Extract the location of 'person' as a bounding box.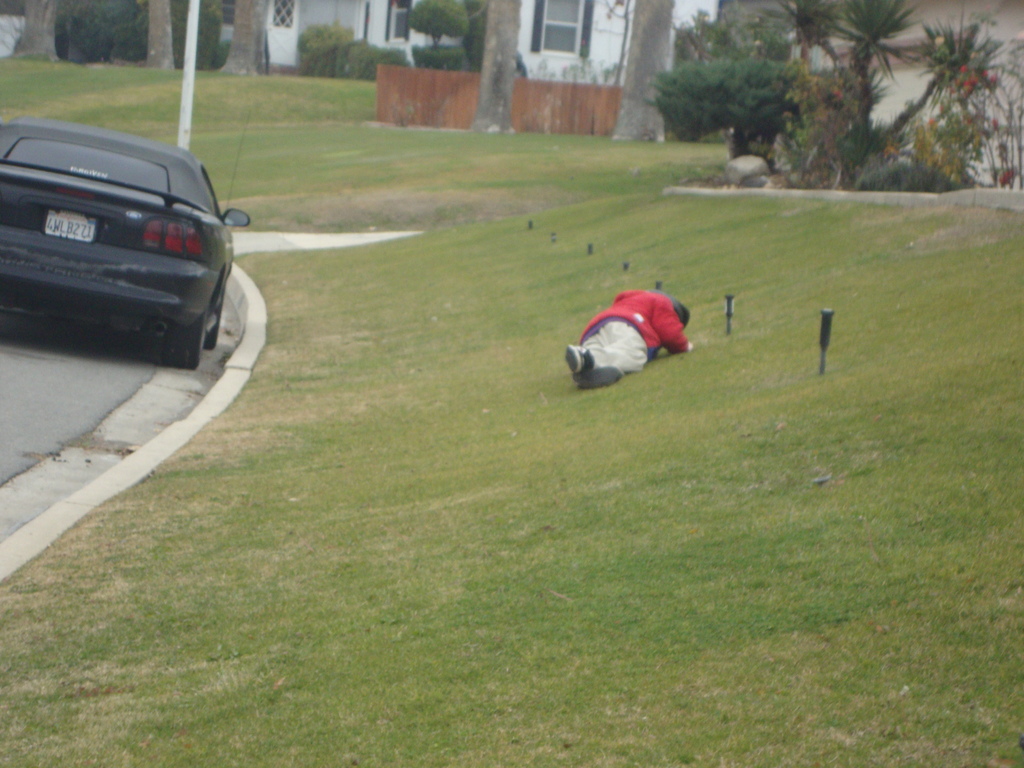
<bbox>564, 290, 689, 390</bbox>.
